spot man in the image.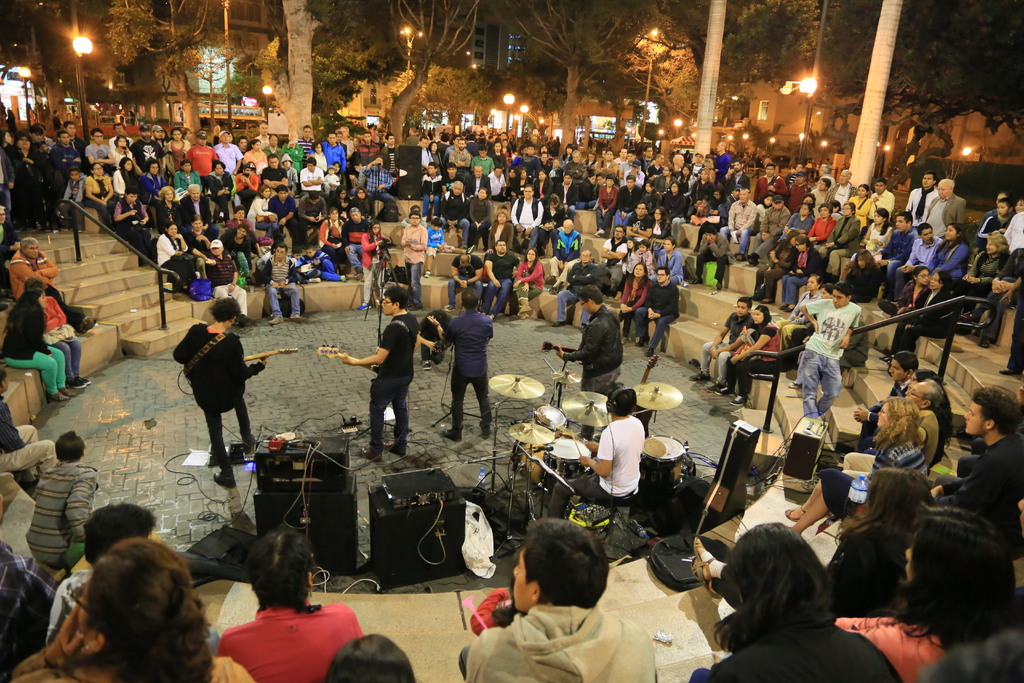
man found at <region>378, 131, 401, 177</region>.
